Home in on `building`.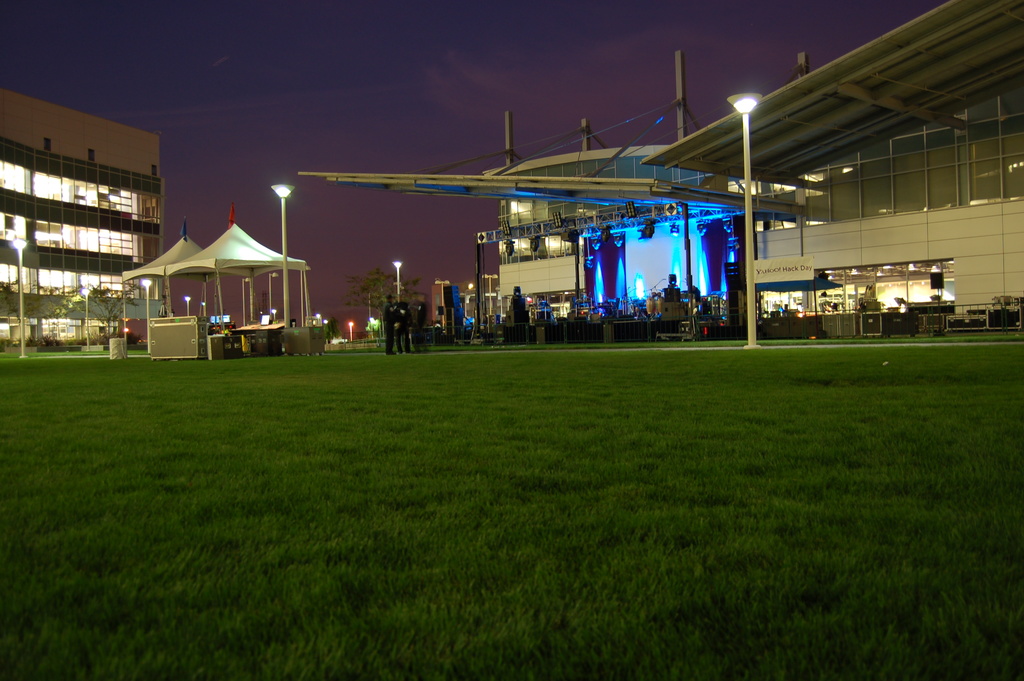
Homed in at bbox(476, 0, 1023, 336).
